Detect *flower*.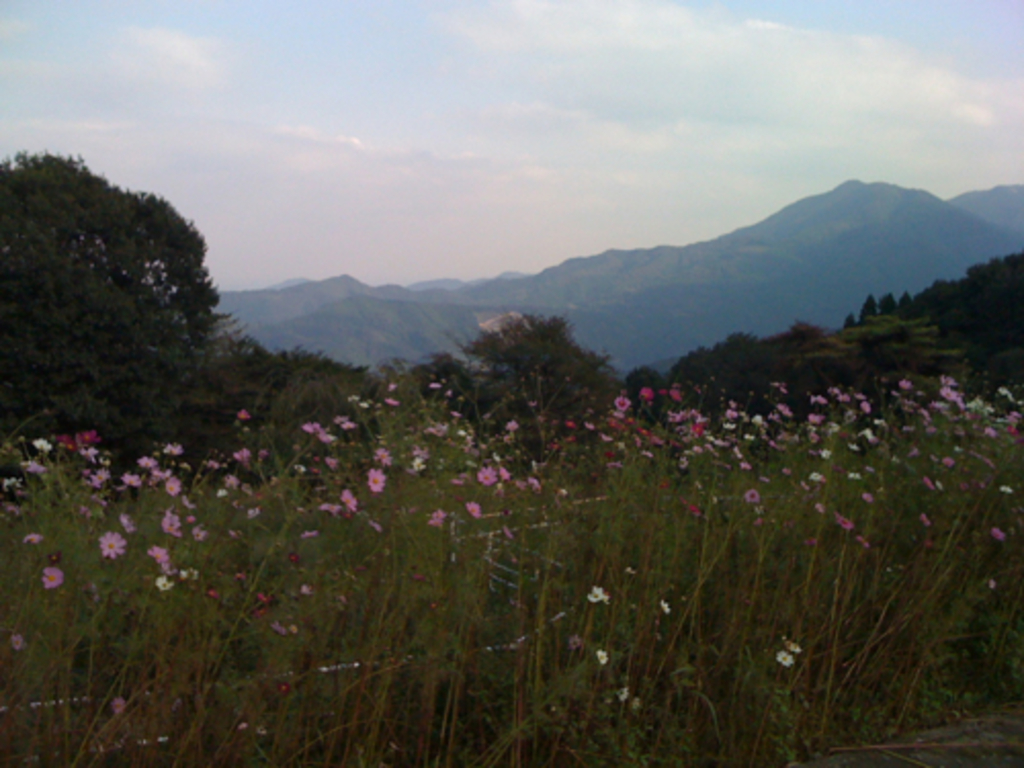
Detected at [x1=858, y1=537, x2=872, y2=549].
